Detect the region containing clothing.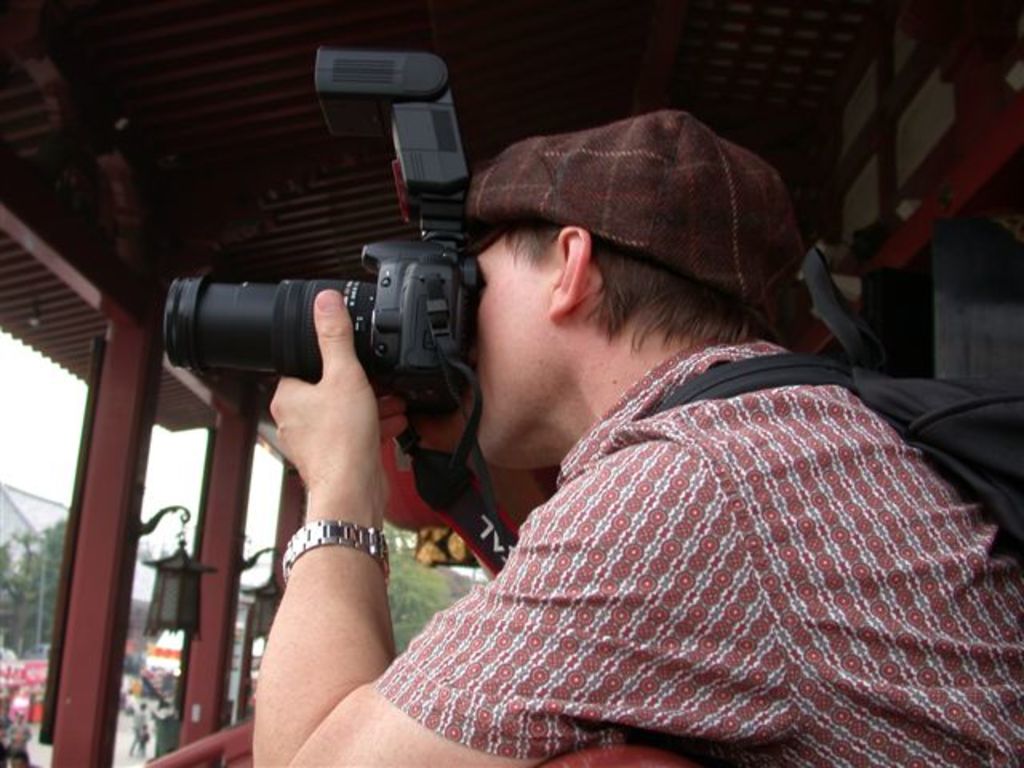
<box>349,341,1016,766</box>.
